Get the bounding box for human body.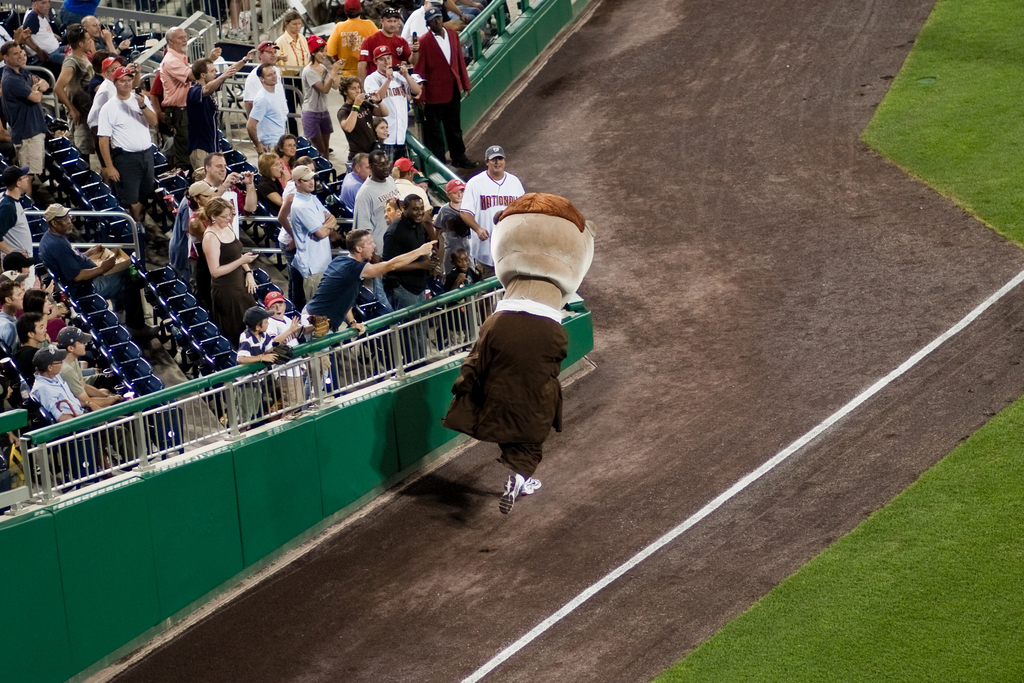
{"left": 250, "top": 156, "right": 284, "bottom": 233}.
